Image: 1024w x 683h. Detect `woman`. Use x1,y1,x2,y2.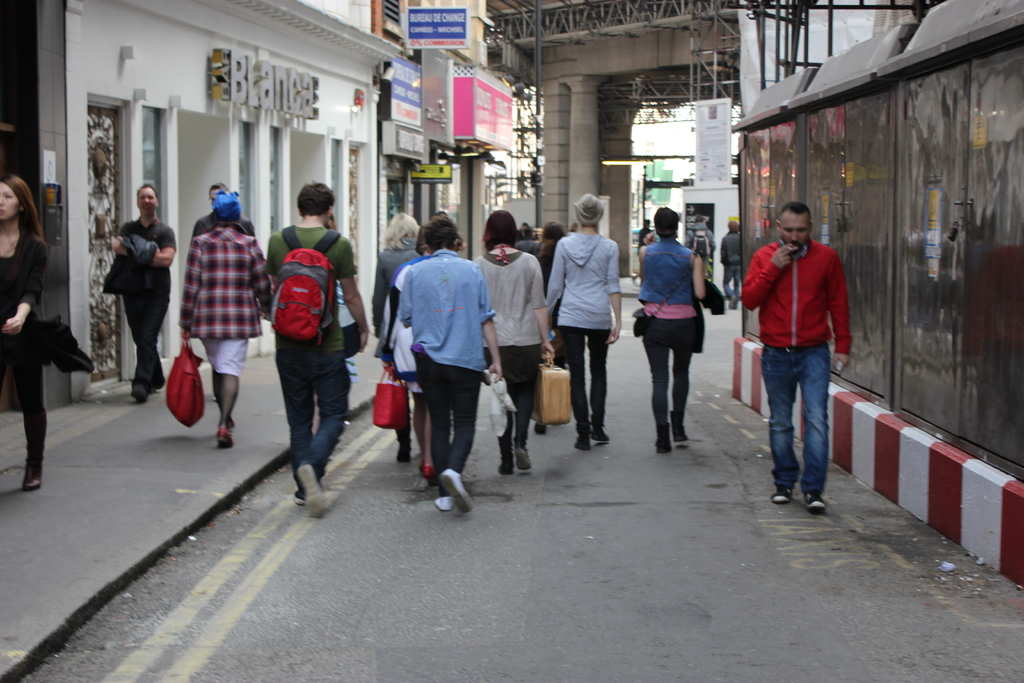
367,212,421,463.
